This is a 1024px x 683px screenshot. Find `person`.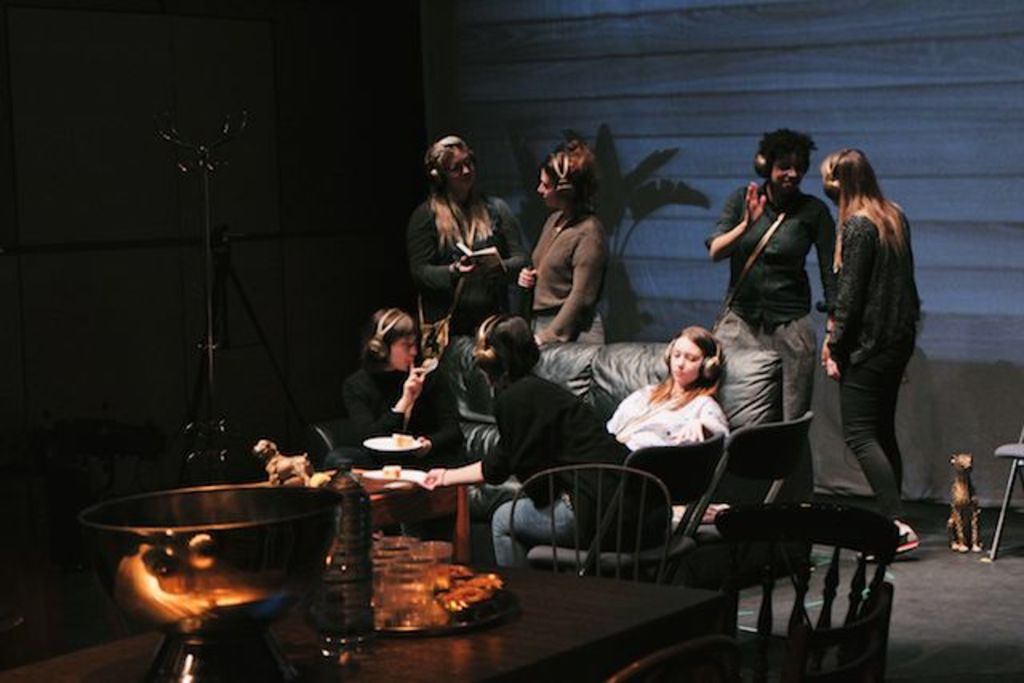
Bounding box: bbox(810, 155, 942, 553).
